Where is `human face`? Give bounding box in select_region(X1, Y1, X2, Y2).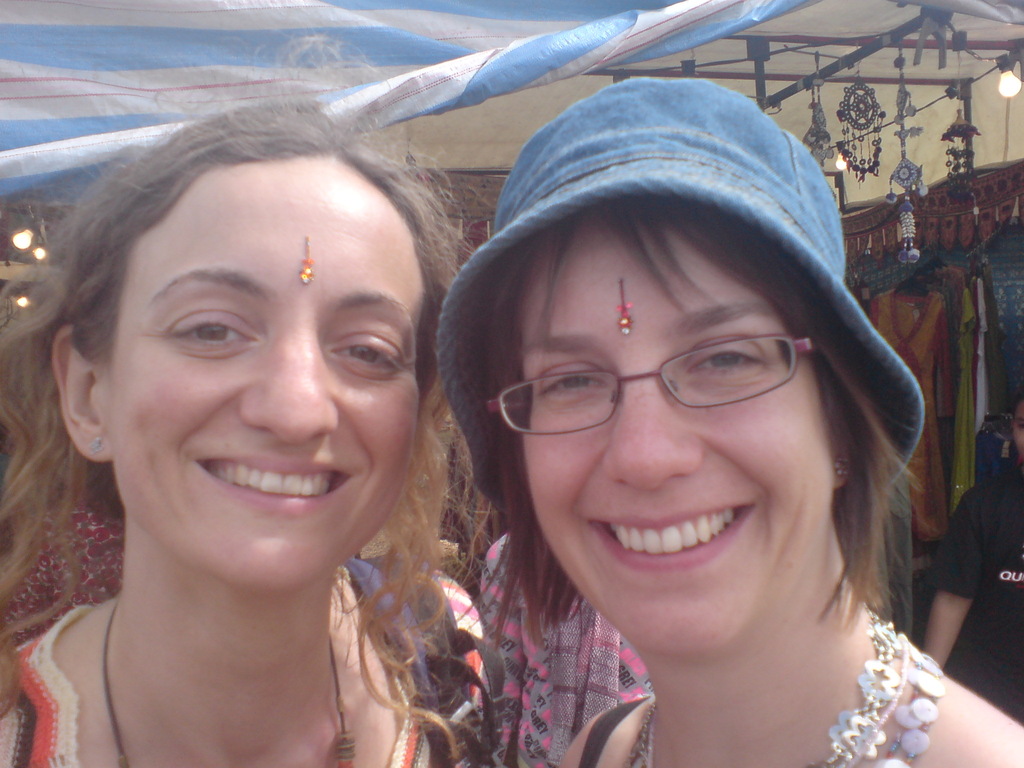
select_region(525, 220, 828, 656).
